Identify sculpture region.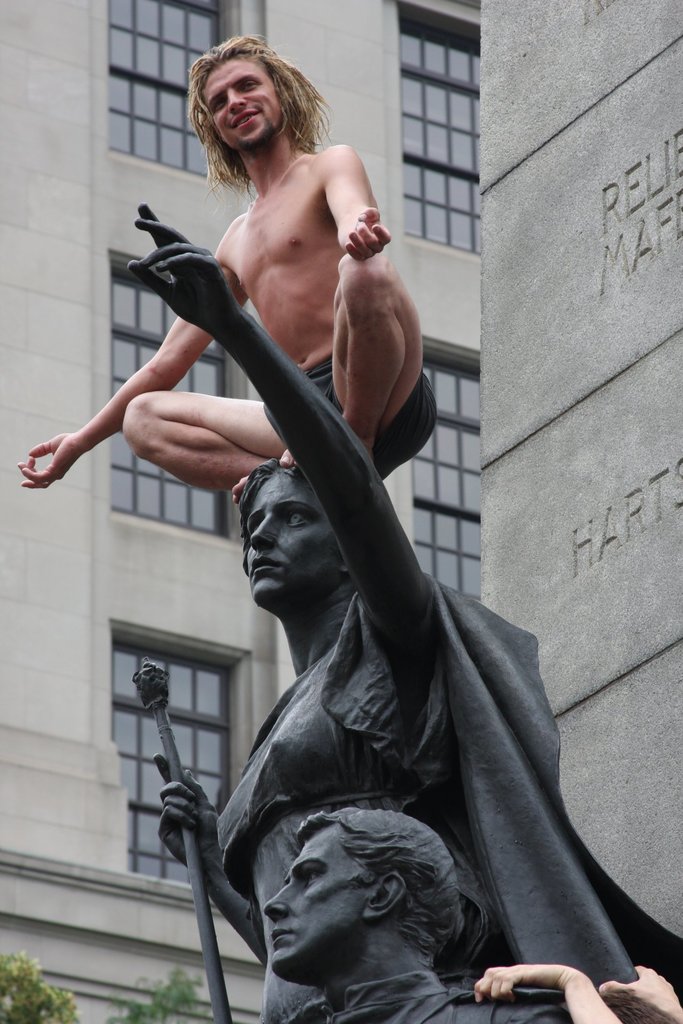
Region: pyautogui.locateOnScreen(111, 157, 613, 1018).
